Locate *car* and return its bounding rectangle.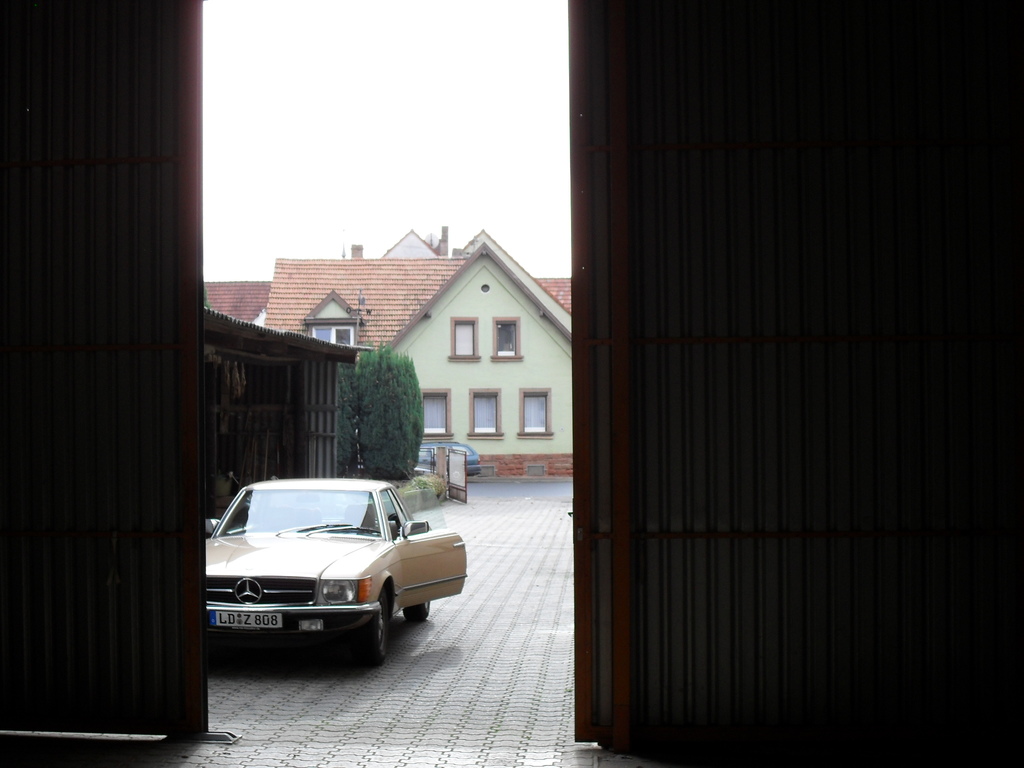
bbox=[198, 477, 467, 660].
